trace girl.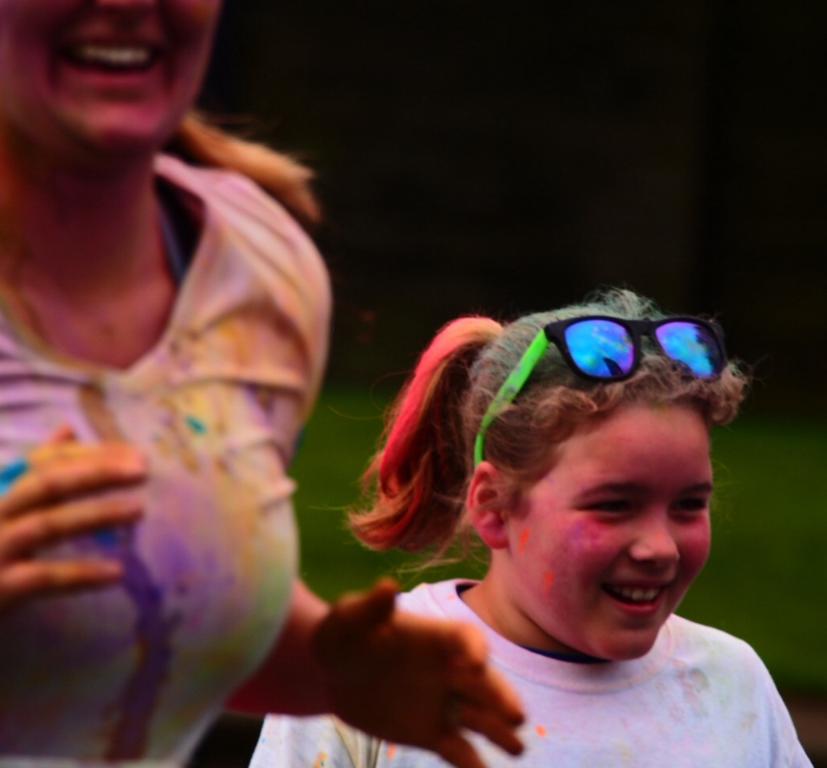
Traced to 247,290,808,767.
